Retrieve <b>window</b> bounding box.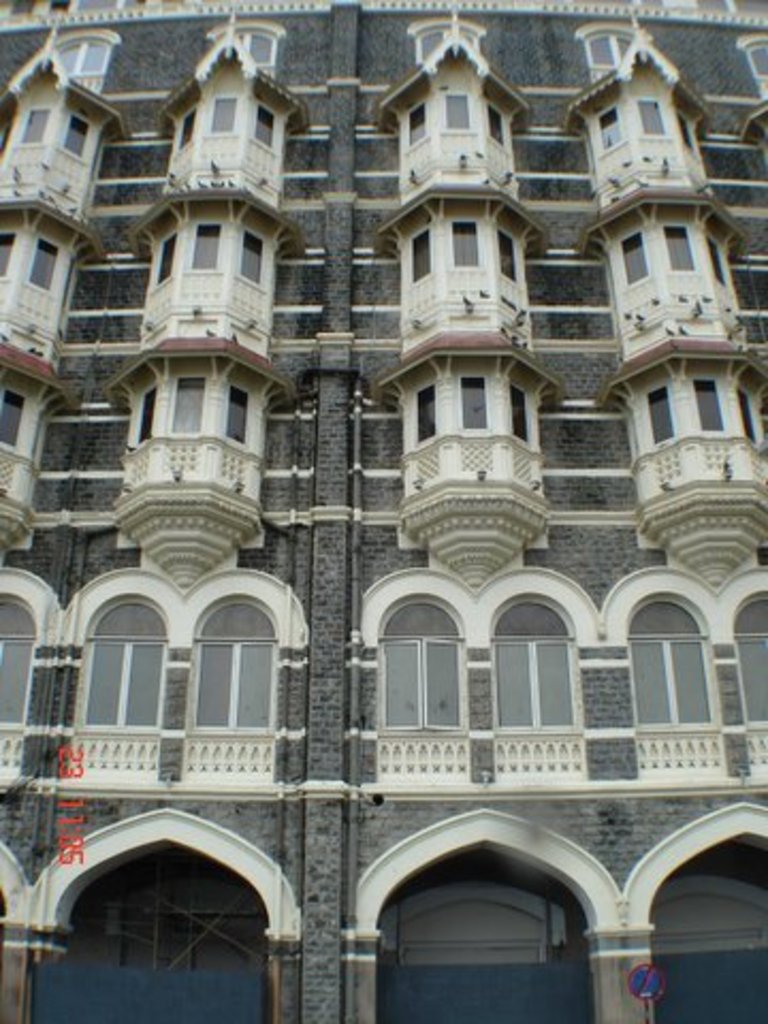
Bounding box: box(386, 625, 476, 736).
